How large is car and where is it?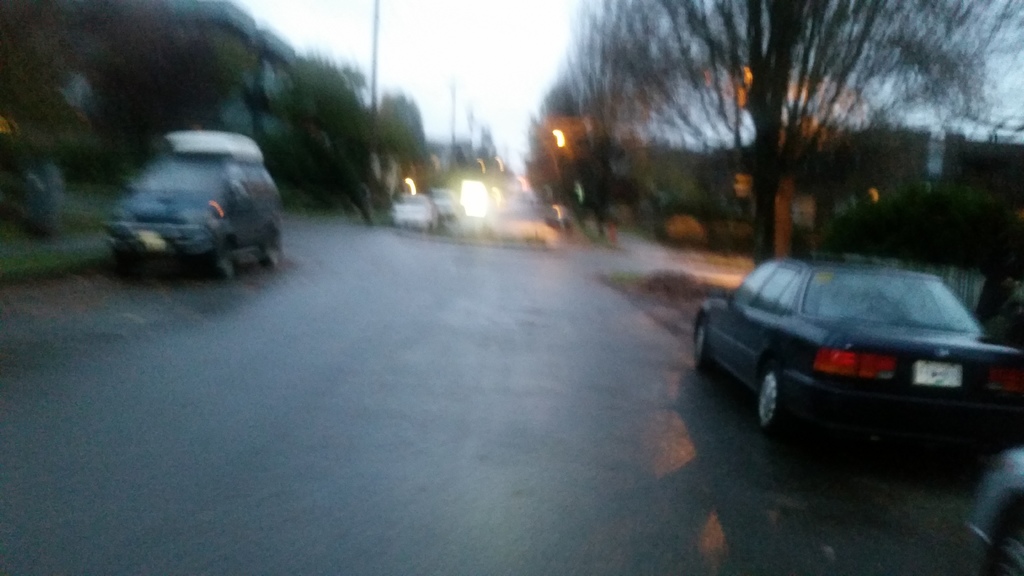
Bounding box: 378,189,436,232.
